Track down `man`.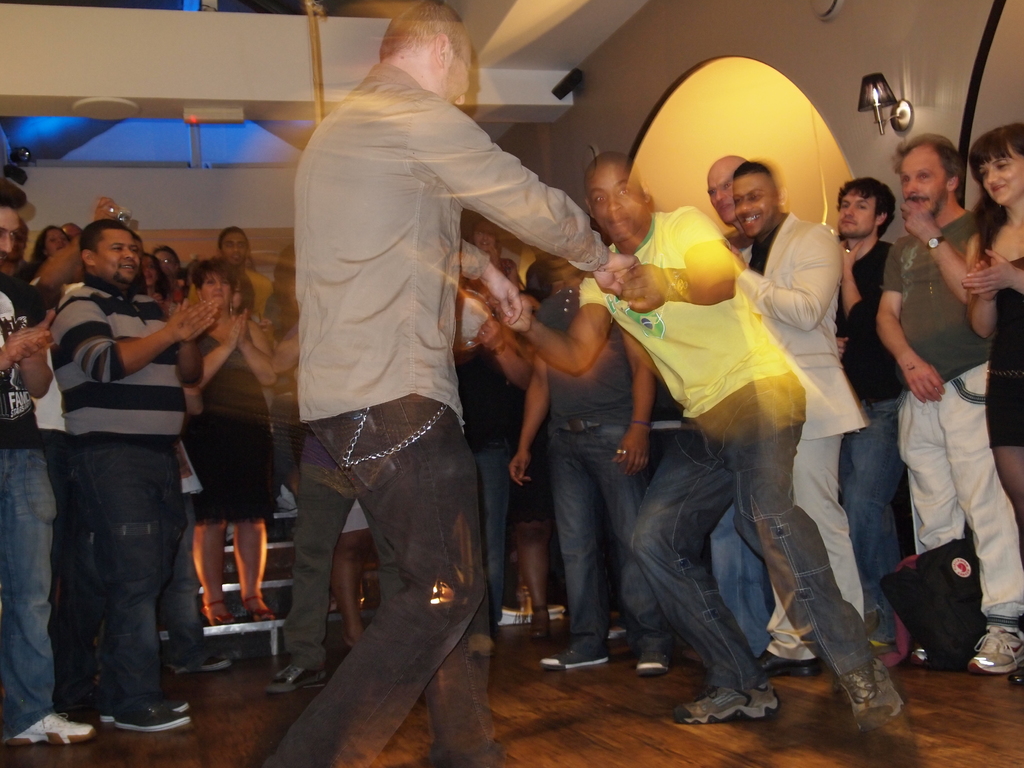
Tracked to box=[254, 0, 639, 767].
